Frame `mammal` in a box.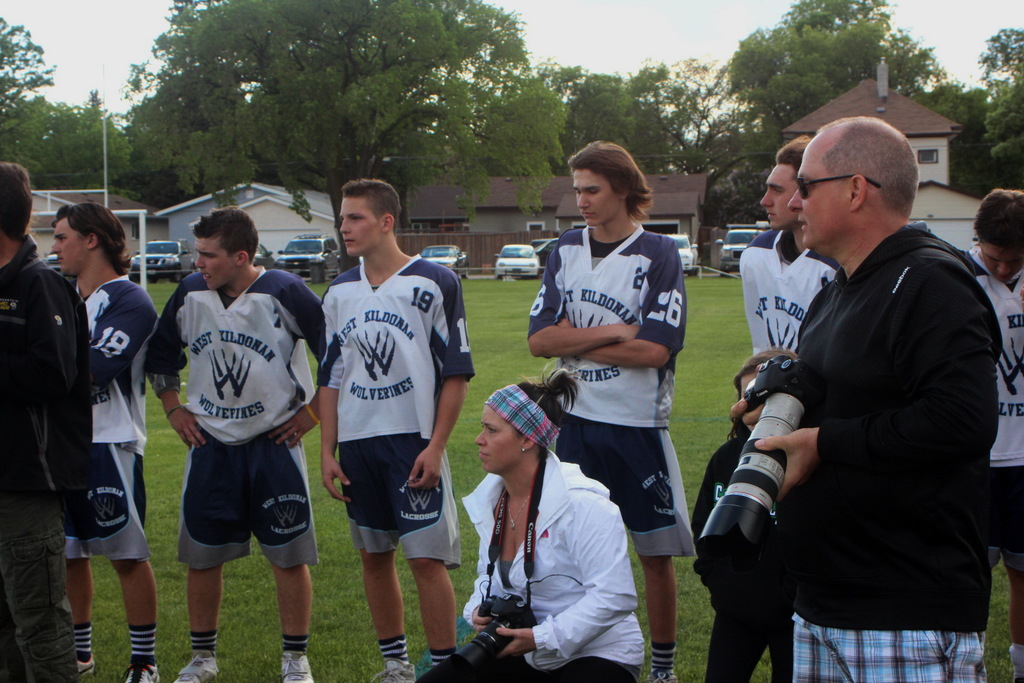
region(519, 163, 705, 650).
